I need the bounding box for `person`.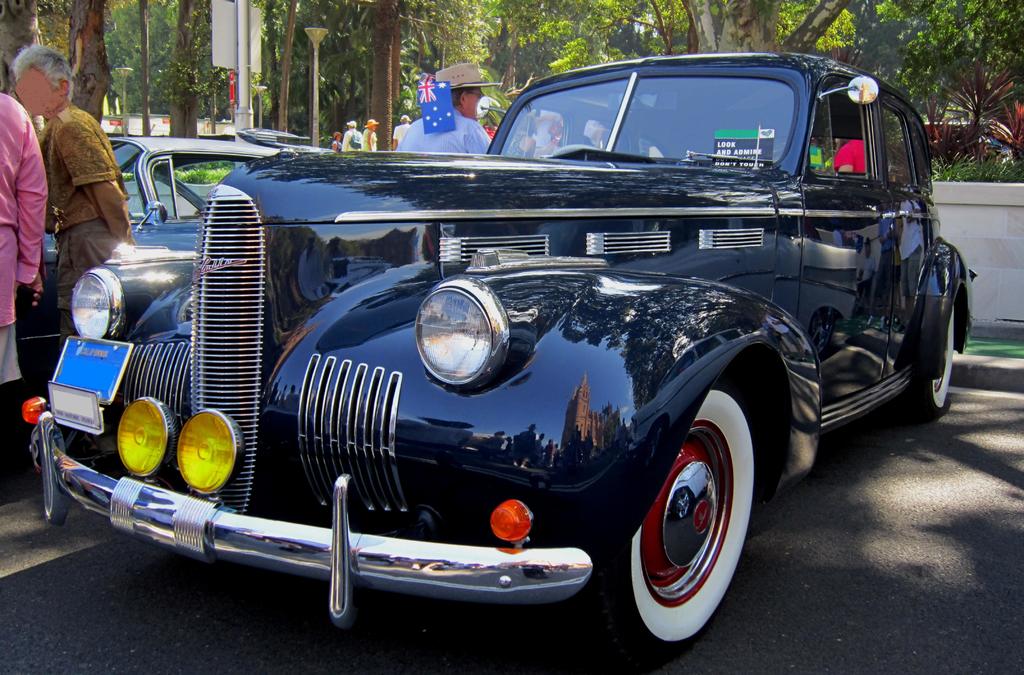
Here it is: bbox=(362, 114, 375, 147).
